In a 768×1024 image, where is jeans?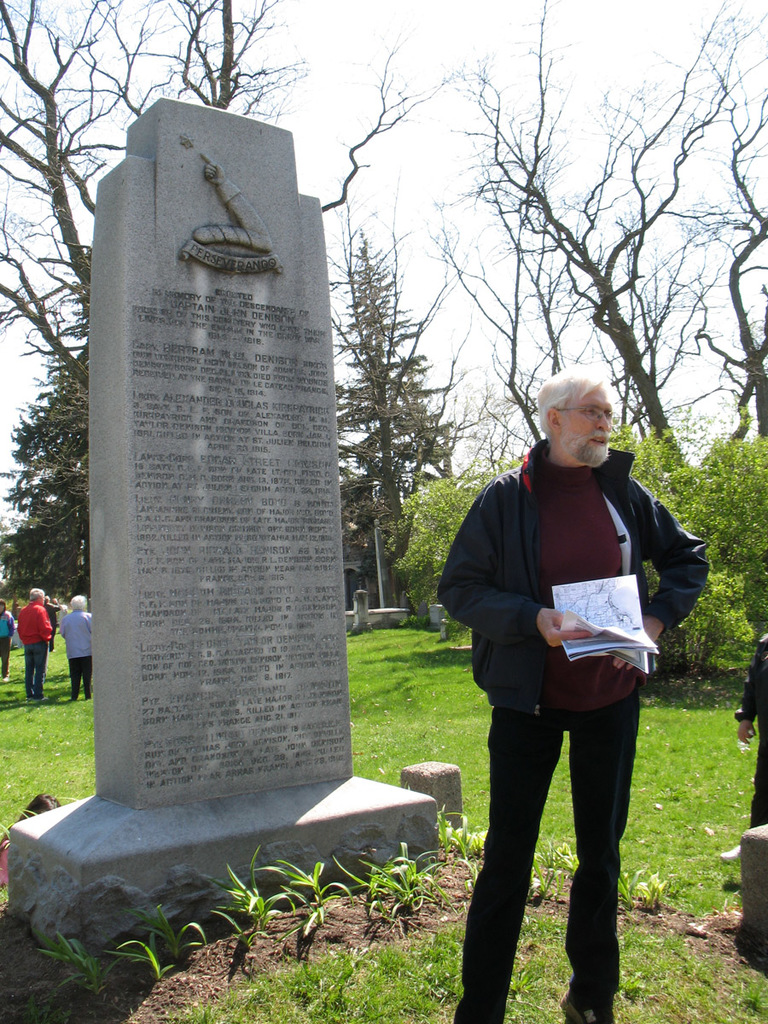
rect(20, 643, 48, 699).
